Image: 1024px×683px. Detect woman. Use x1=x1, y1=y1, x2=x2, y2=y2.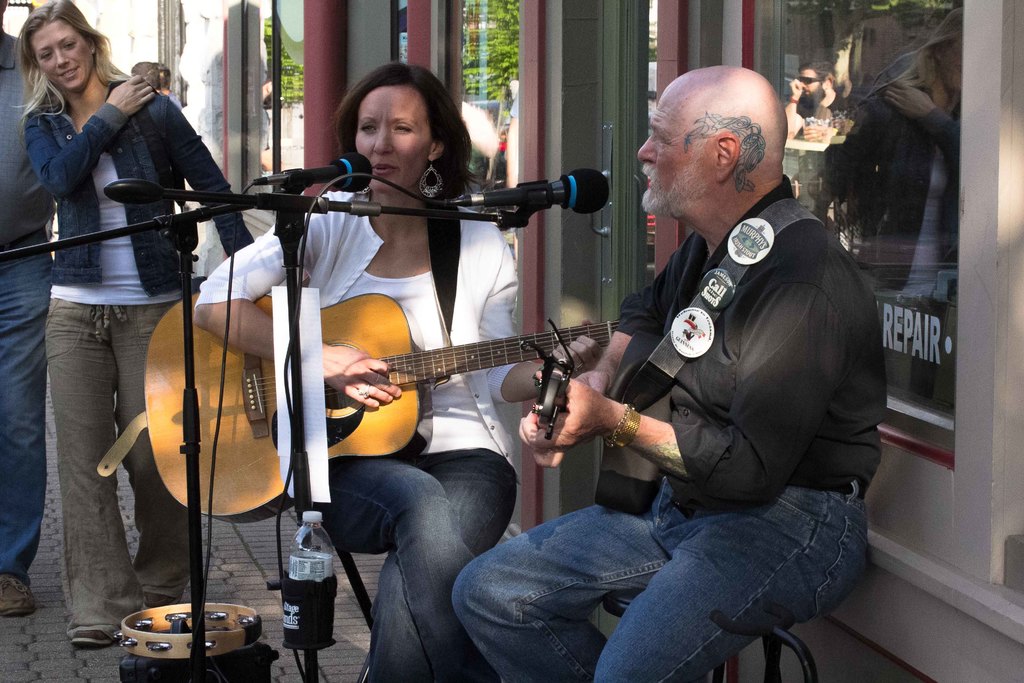
x1=195, y1=65, x2=601, y2=682.
